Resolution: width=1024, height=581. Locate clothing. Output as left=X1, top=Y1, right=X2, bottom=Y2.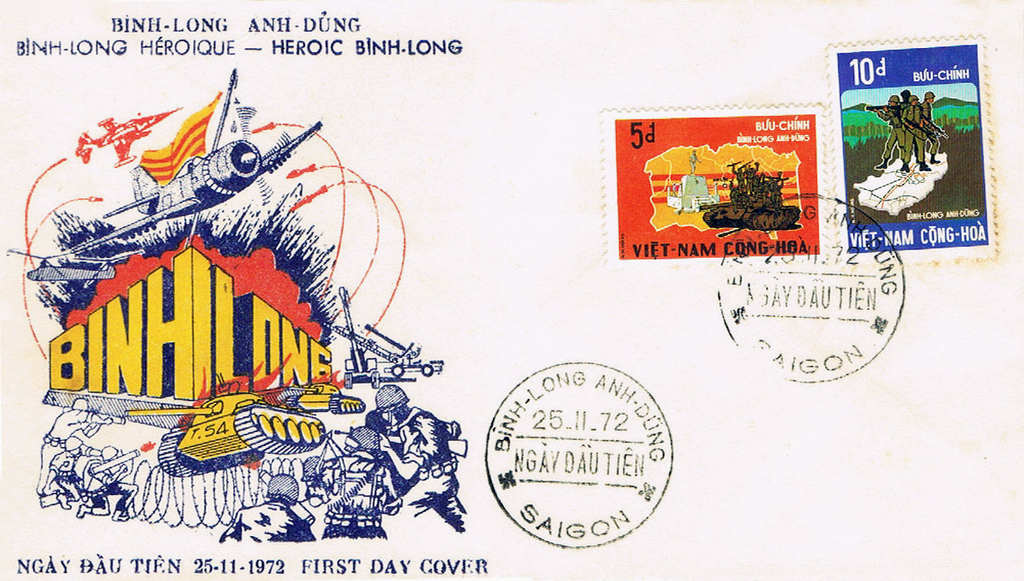
left=38, top=411, right=98, bottom=495.
